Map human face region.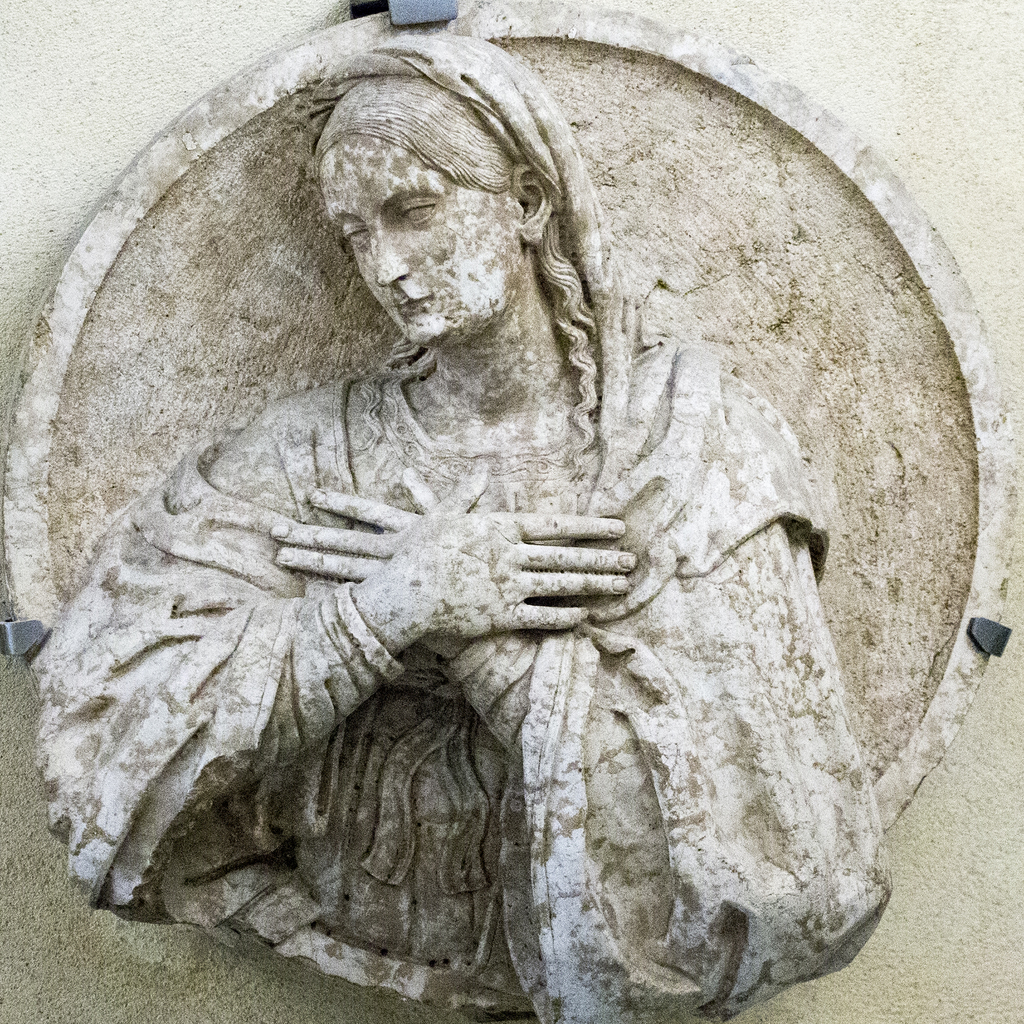
Mapped to bbox=(321, 138, 522, 346).
